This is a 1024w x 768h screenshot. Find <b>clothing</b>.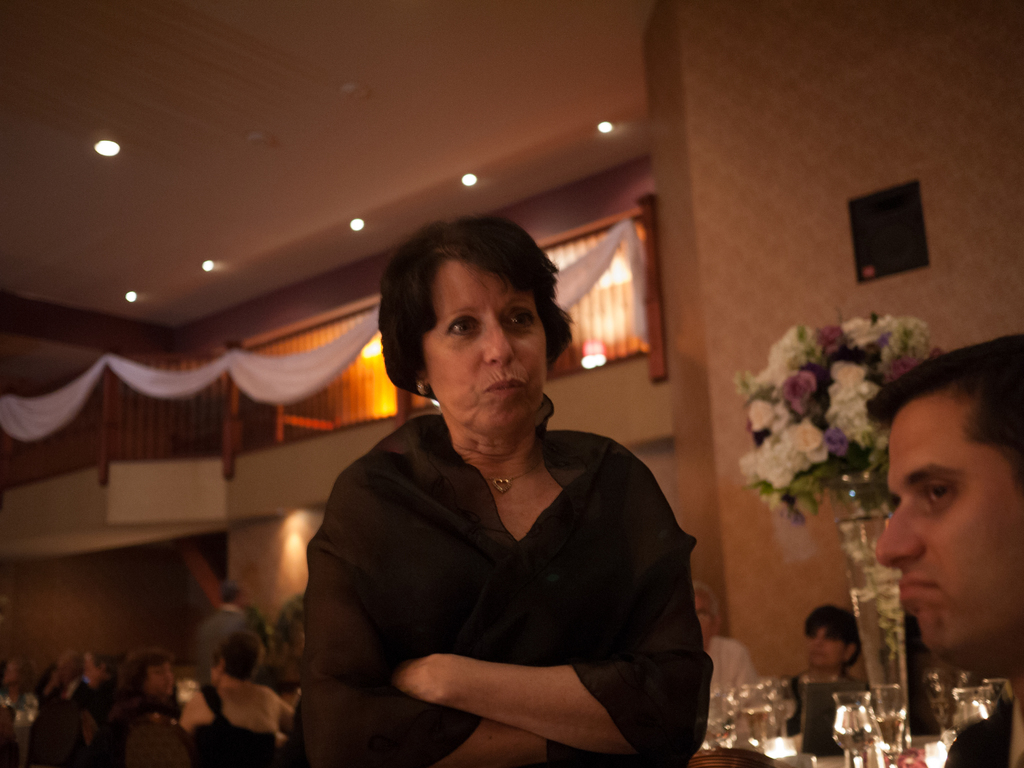
Bounding box: box=[46, 676, 93, 708].
